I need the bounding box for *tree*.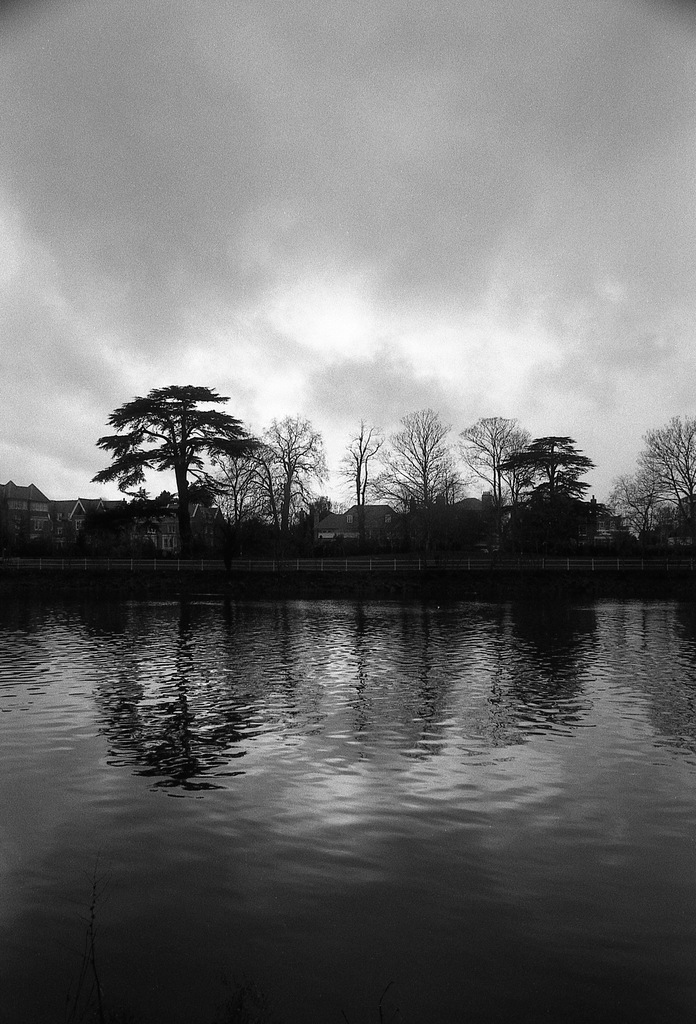
Here it is: x1=373, y1=406, x2=471, y2=566.
